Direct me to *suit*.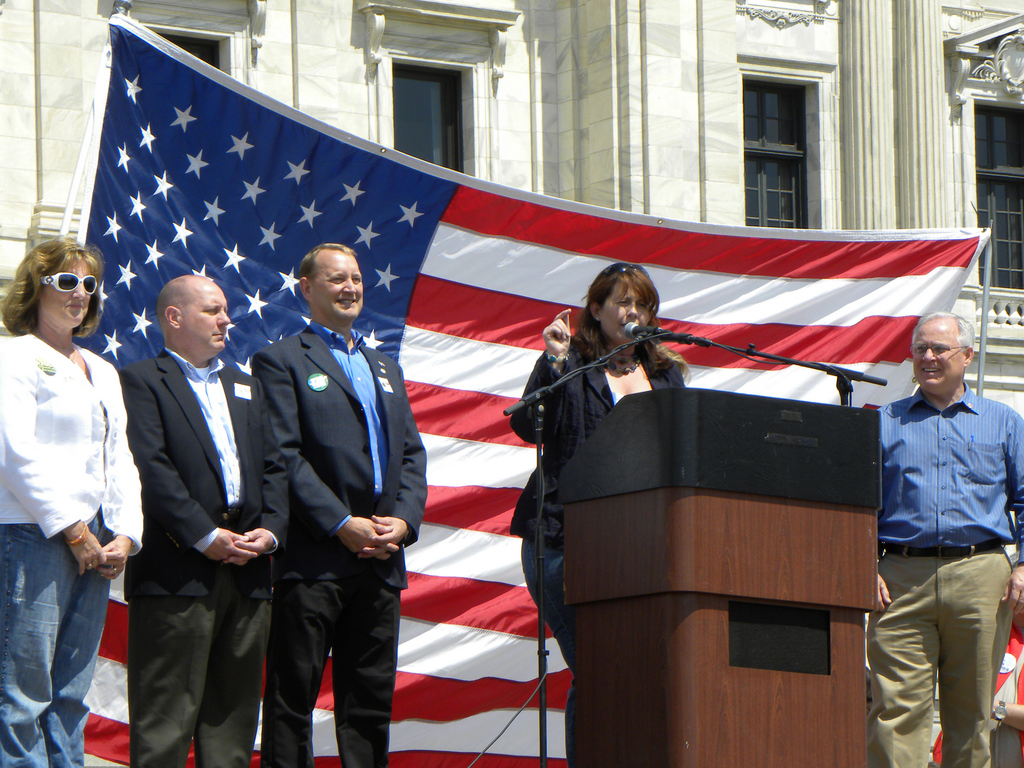
Direction: [0, 333, 145, 553].
